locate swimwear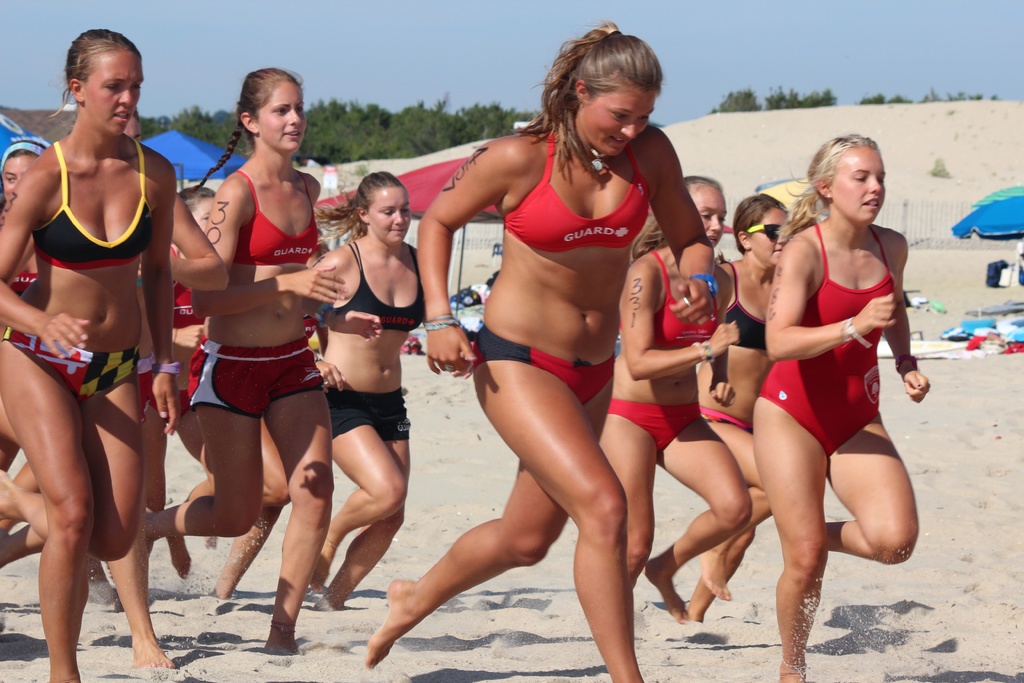
(x1=3, y1=324, x2=138, y2=406)
